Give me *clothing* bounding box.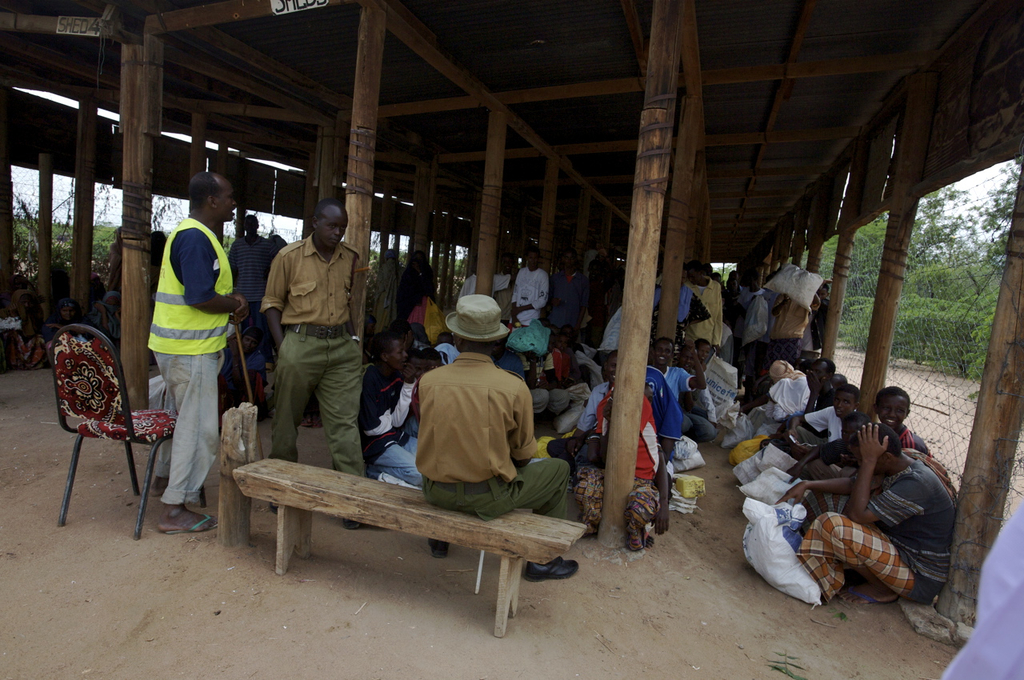
x1=825 y1=440 x2=858 y2=468.
